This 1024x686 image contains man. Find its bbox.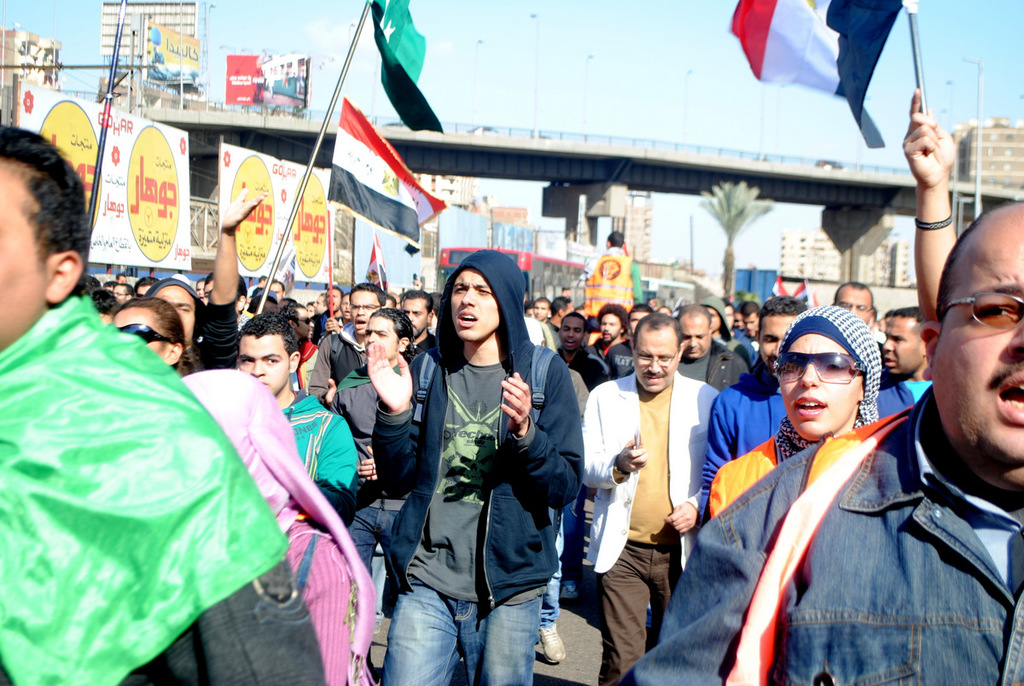
bbox=(0, 123, 329, 685).
